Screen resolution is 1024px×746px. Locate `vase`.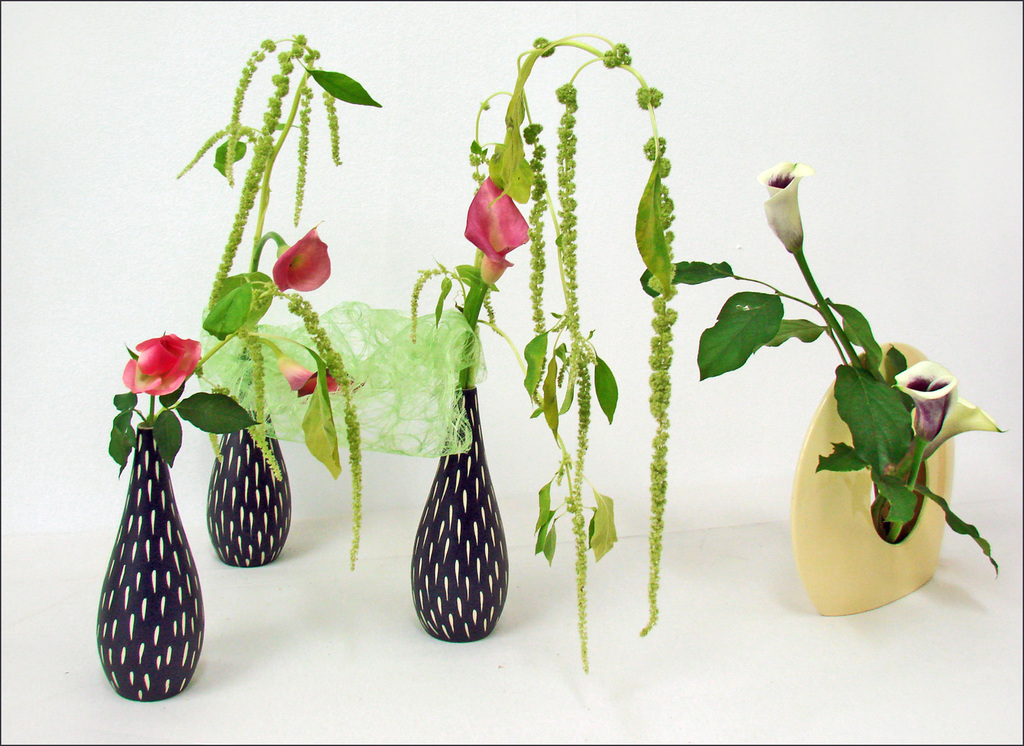
[x1=204, y1=412, x2=292, y2=567].
